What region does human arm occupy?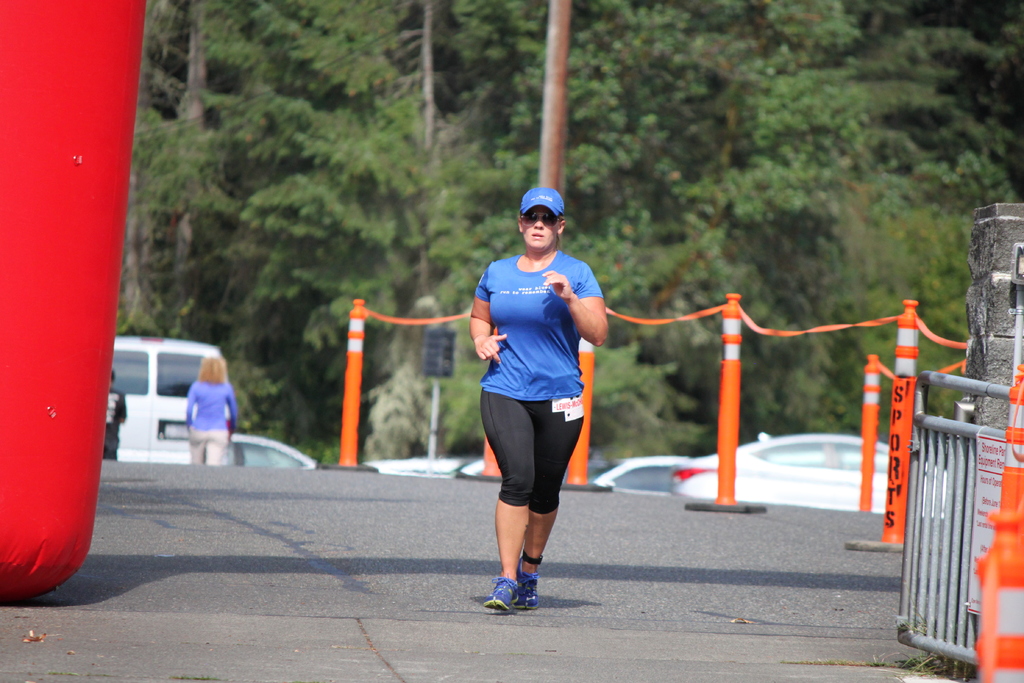
468/274/509/365.
